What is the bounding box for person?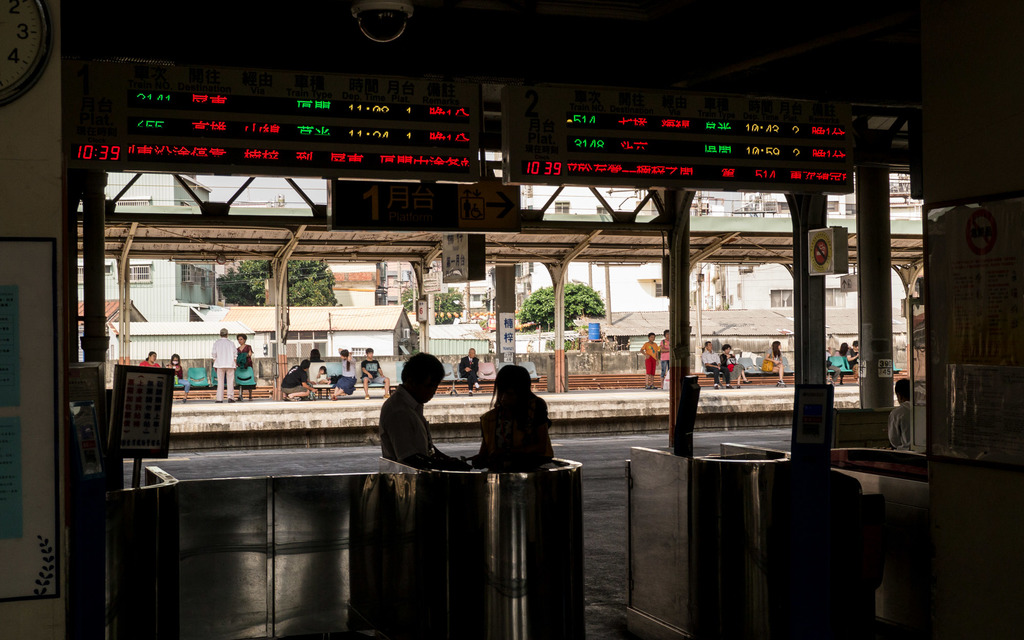
<box>884,380,914,456</box>.
